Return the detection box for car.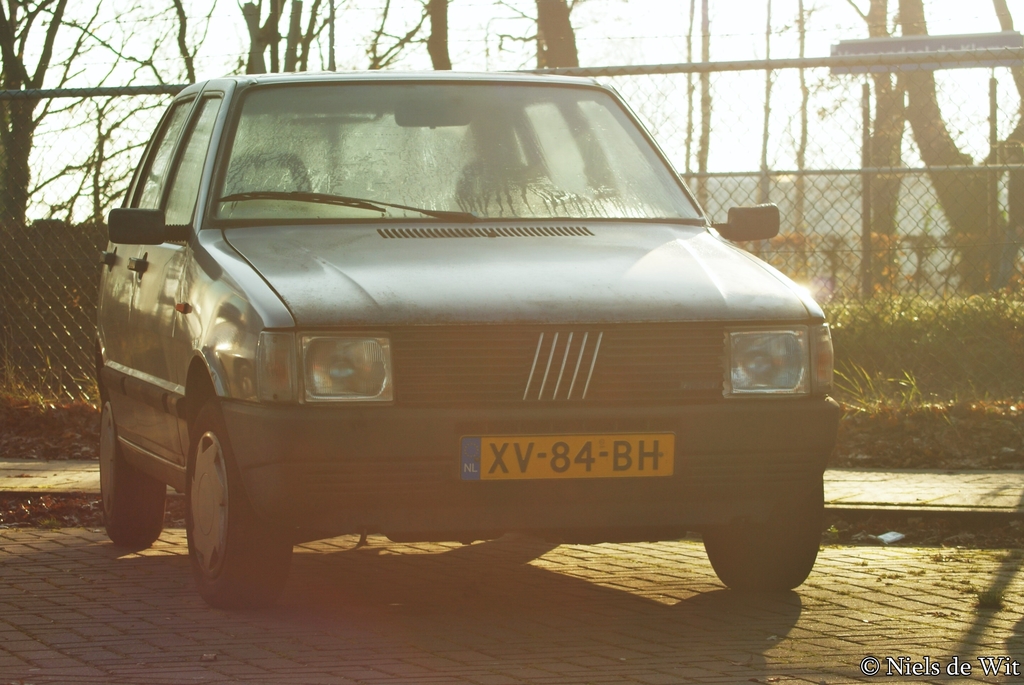
BBox(94, 69, 841, 615).
